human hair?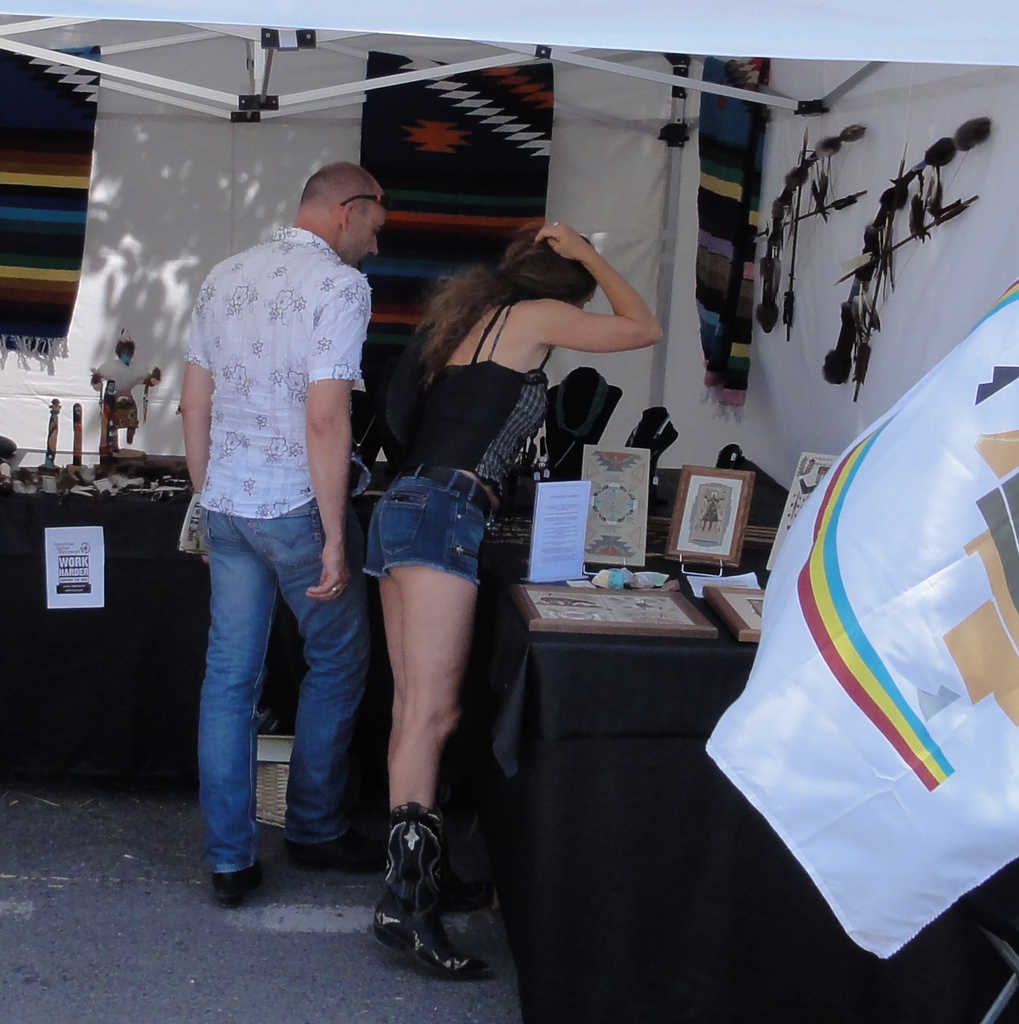
detection(411, 218, 596, 376)
